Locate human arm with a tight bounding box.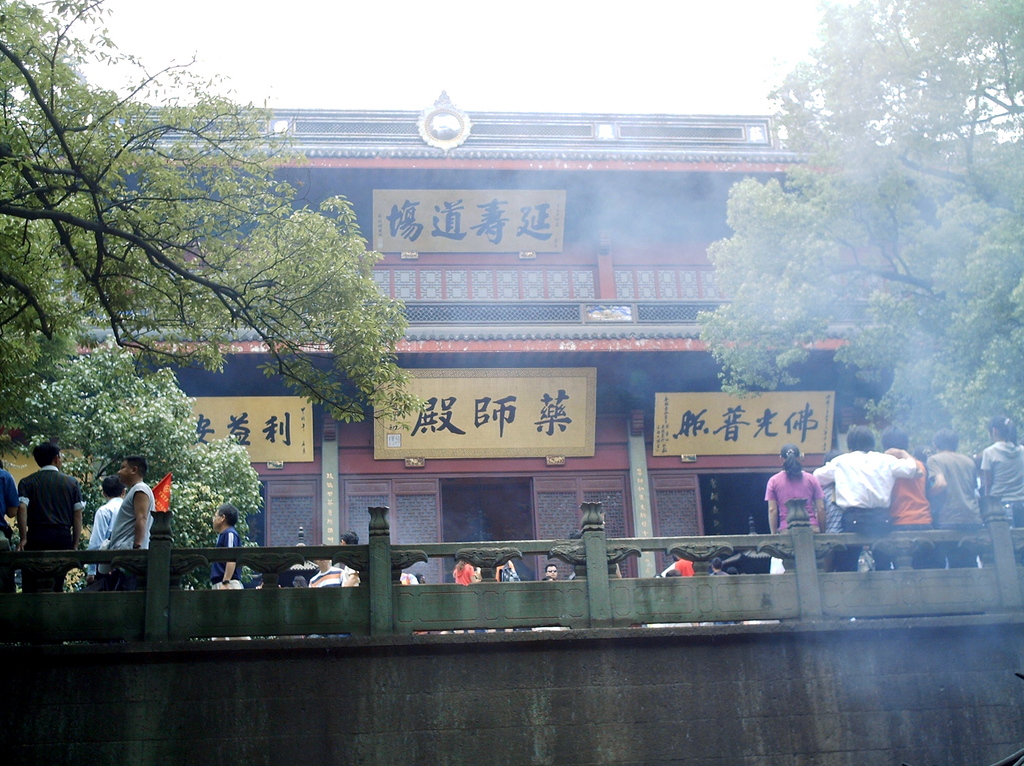
box(15, 482, 28, 555).
